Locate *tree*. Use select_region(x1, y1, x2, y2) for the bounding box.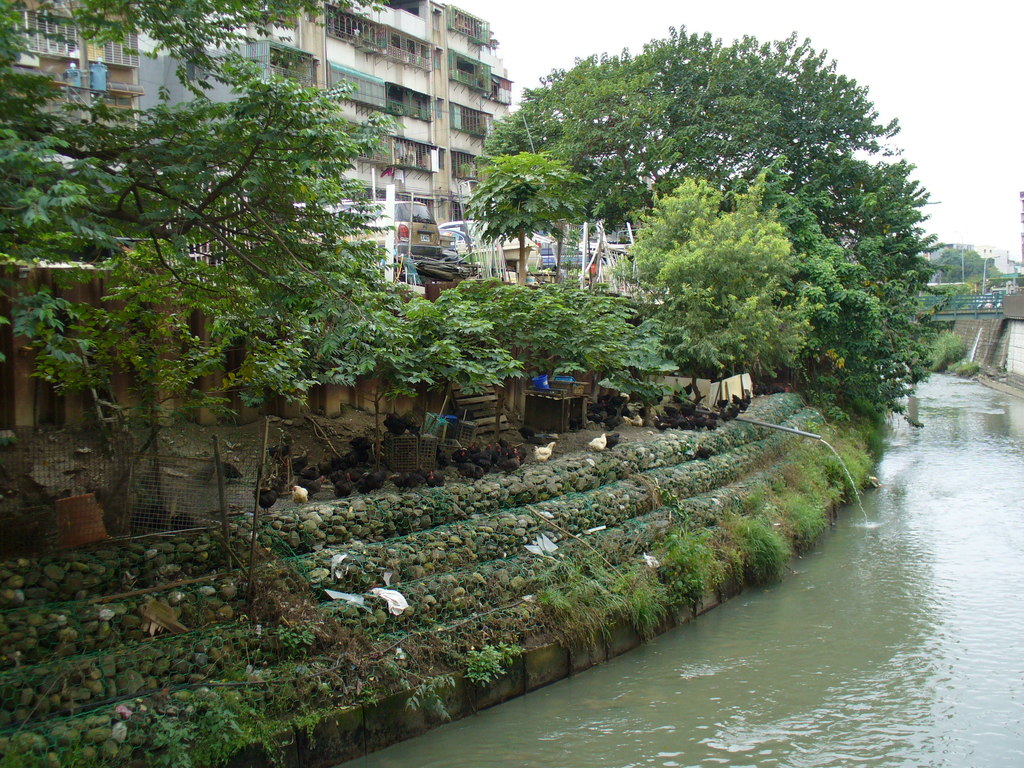
select_region(465, 151, 584, 429).
